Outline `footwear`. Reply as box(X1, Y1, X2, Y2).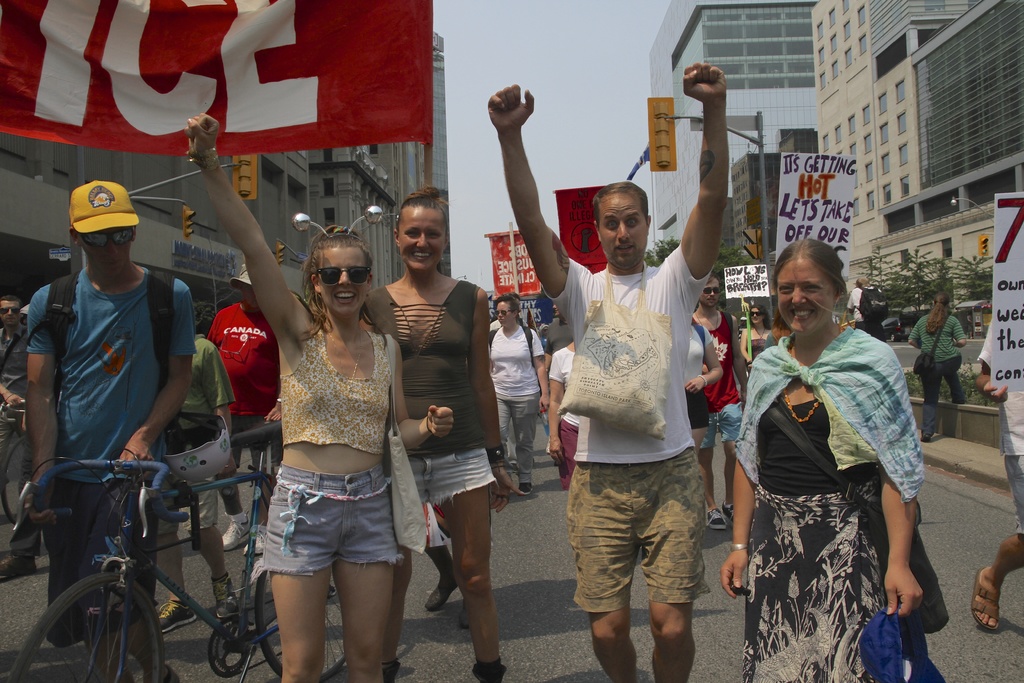
box(726, 500, 735, 527).
